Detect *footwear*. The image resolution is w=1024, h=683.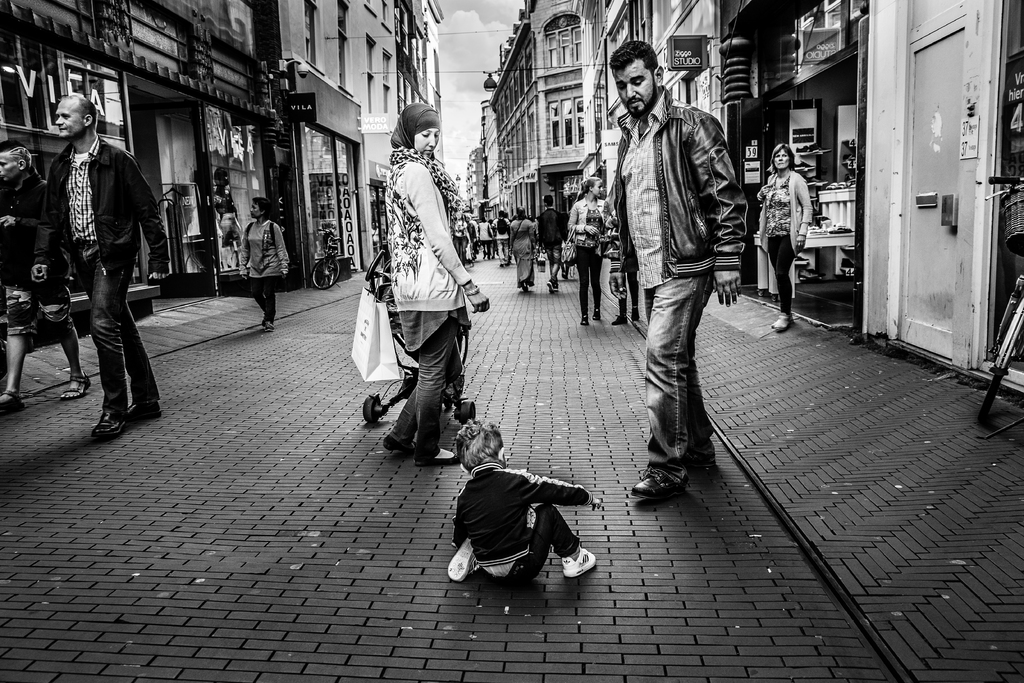
[left=60, top=368, right=92, bottom=399].
